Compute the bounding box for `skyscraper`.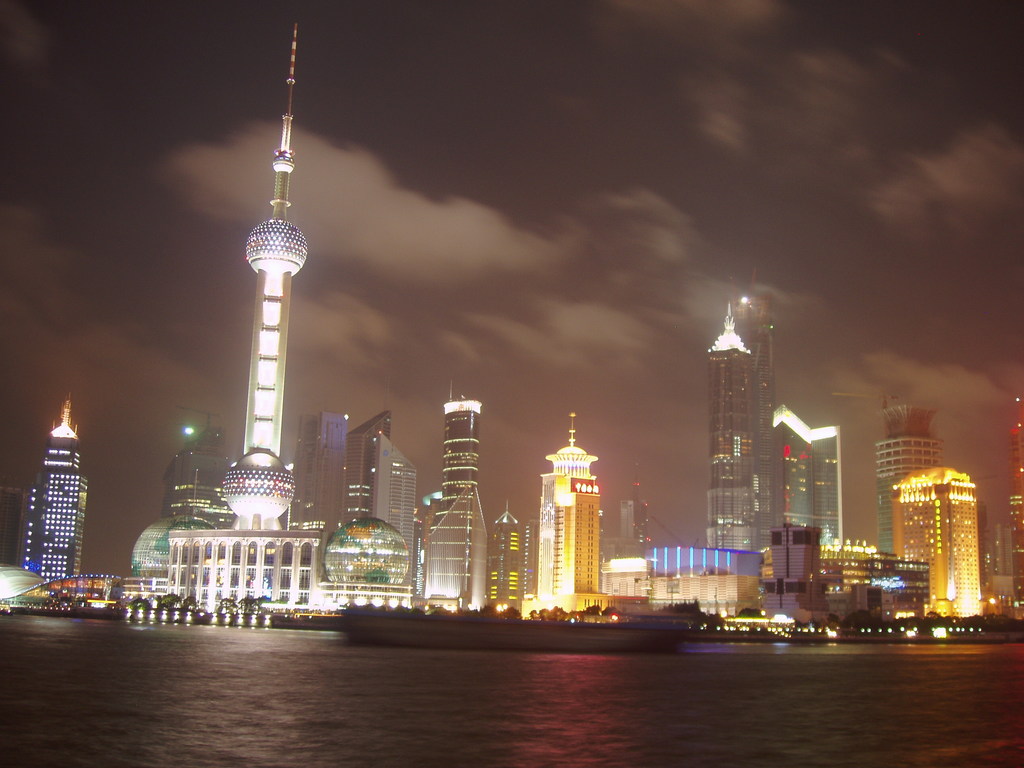
detection(768, 399, 847, 548).
